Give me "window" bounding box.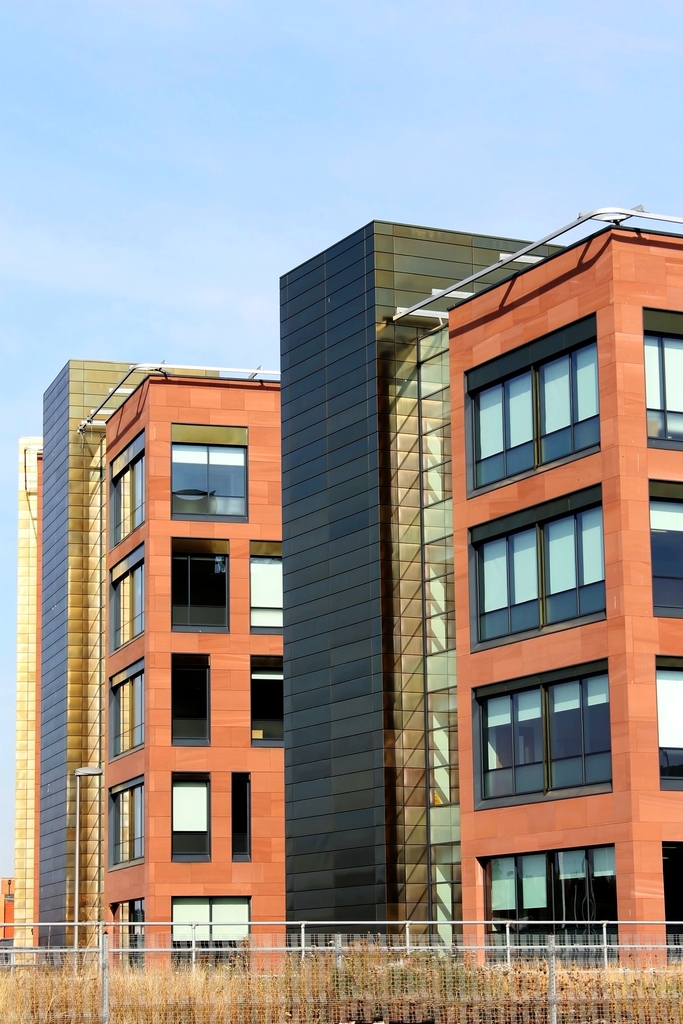
left=463, top=506, right=628, bottom=659.
